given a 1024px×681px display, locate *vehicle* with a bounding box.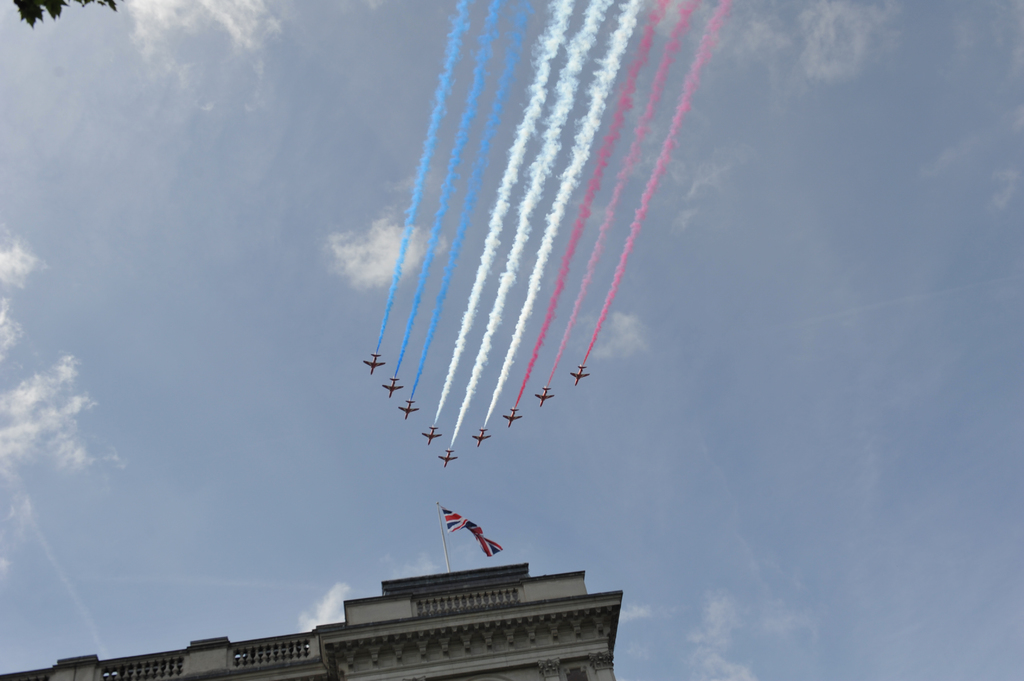
Located: box=[471, 426, 492, 451].
